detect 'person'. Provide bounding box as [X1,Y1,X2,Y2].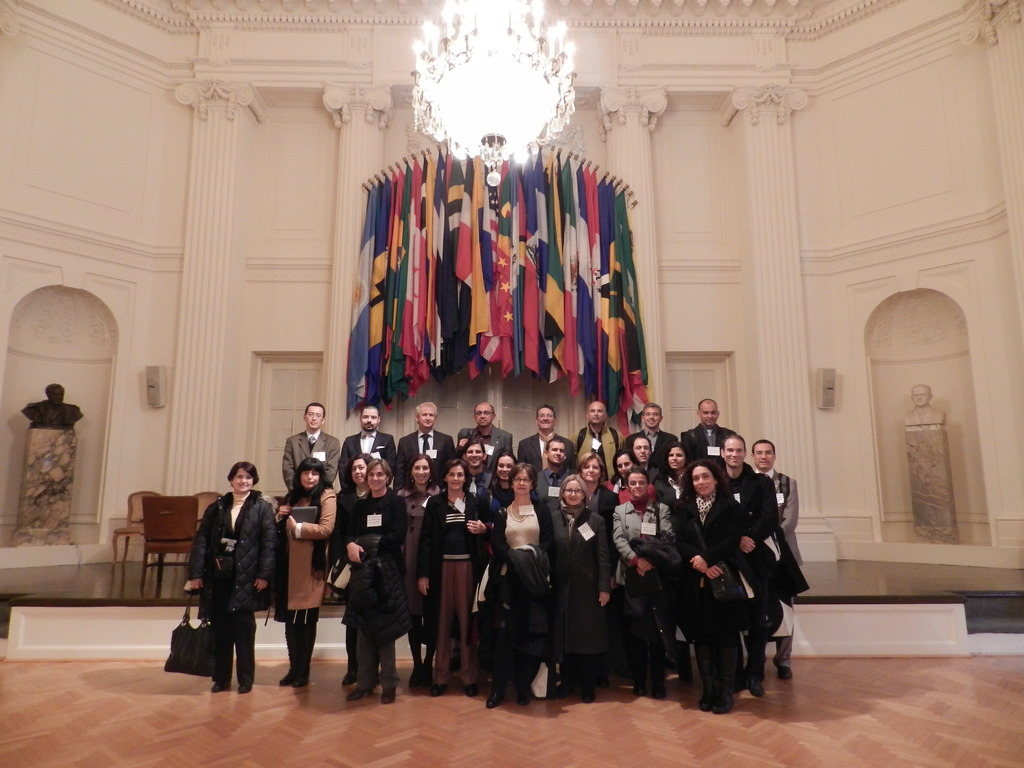
[628,403,680,461].
